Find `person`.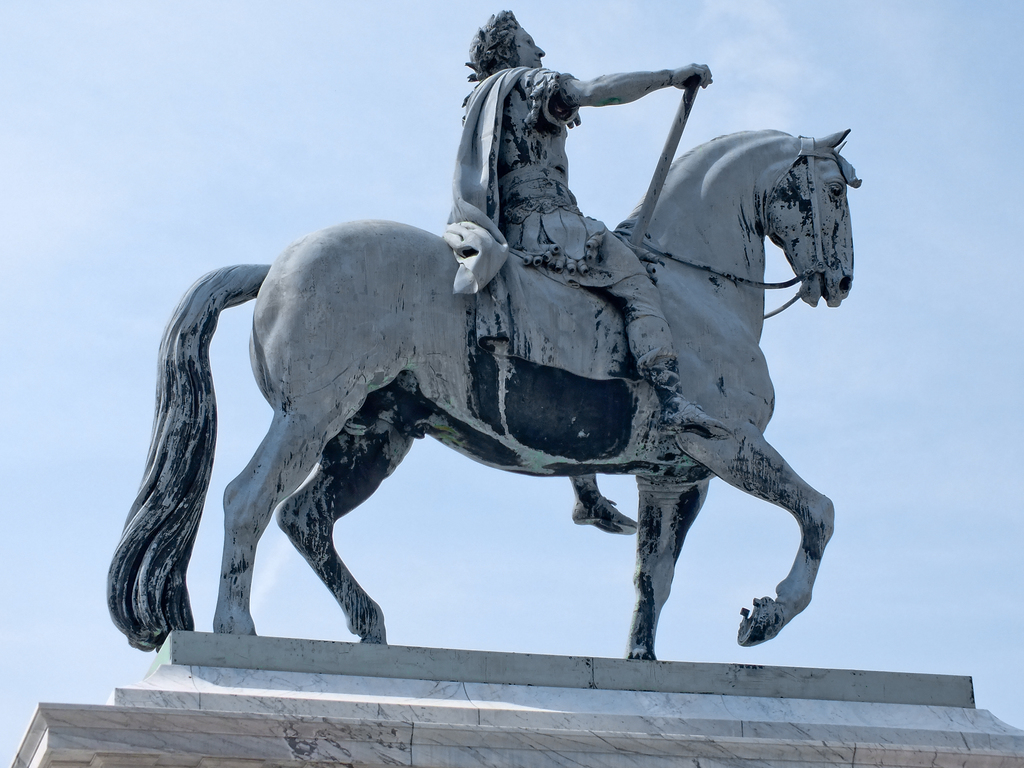
x1=442 y1=13 x2=735 y2=533.
